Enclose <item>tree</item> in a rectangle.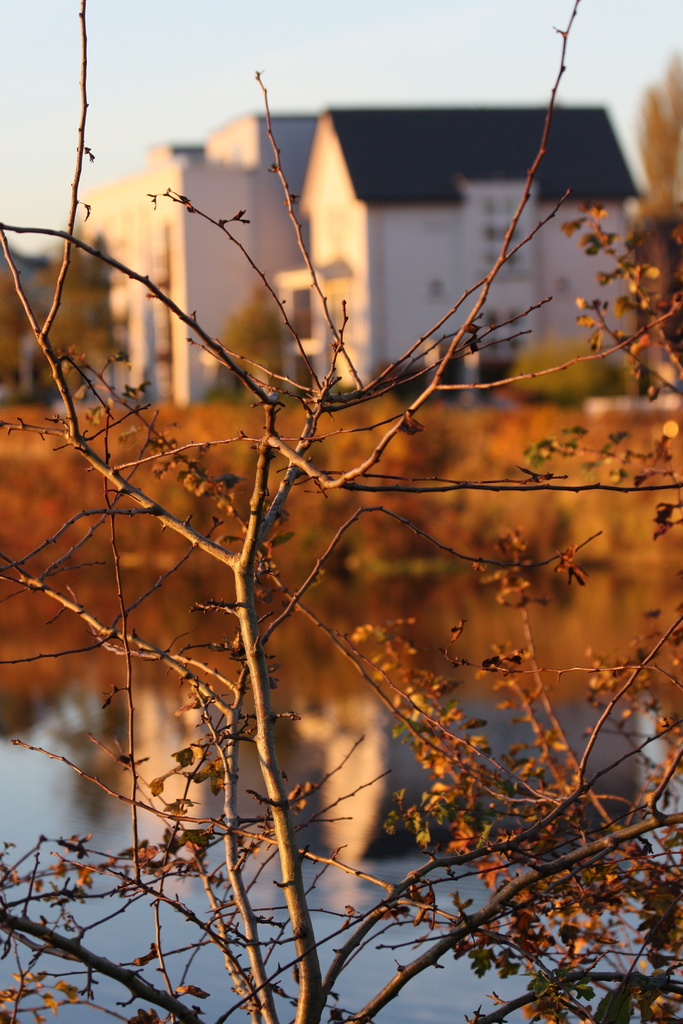
4/26/663/1023.
